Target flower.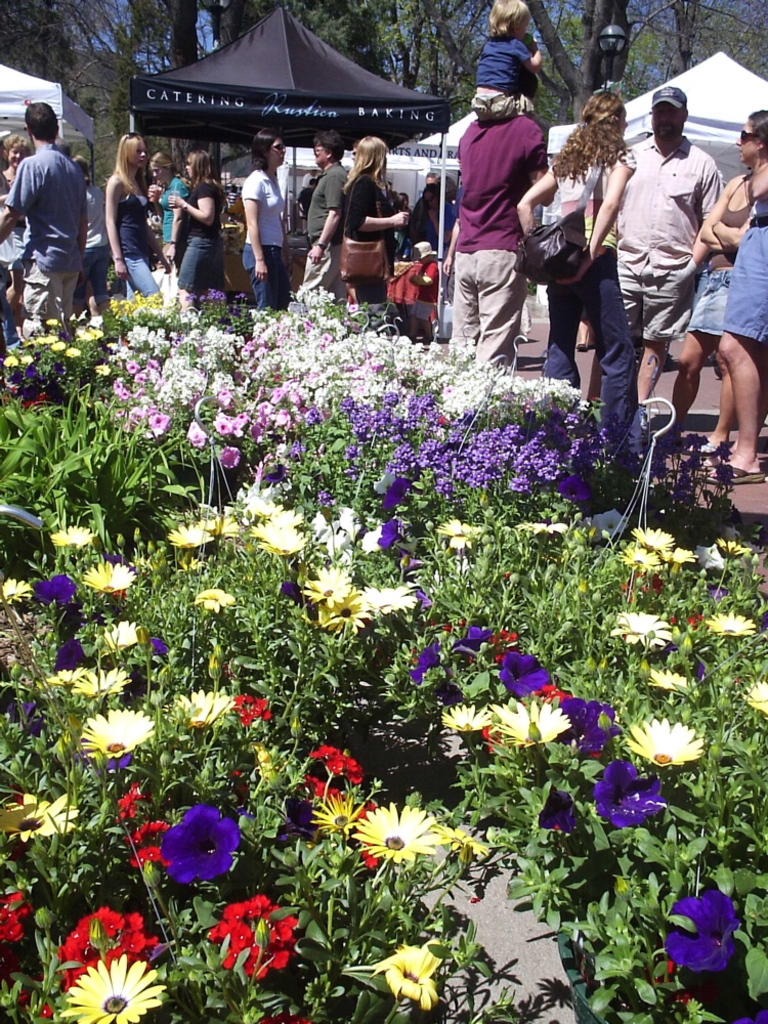
Target region: (left=115, top=779, right=148, bottom=823).
